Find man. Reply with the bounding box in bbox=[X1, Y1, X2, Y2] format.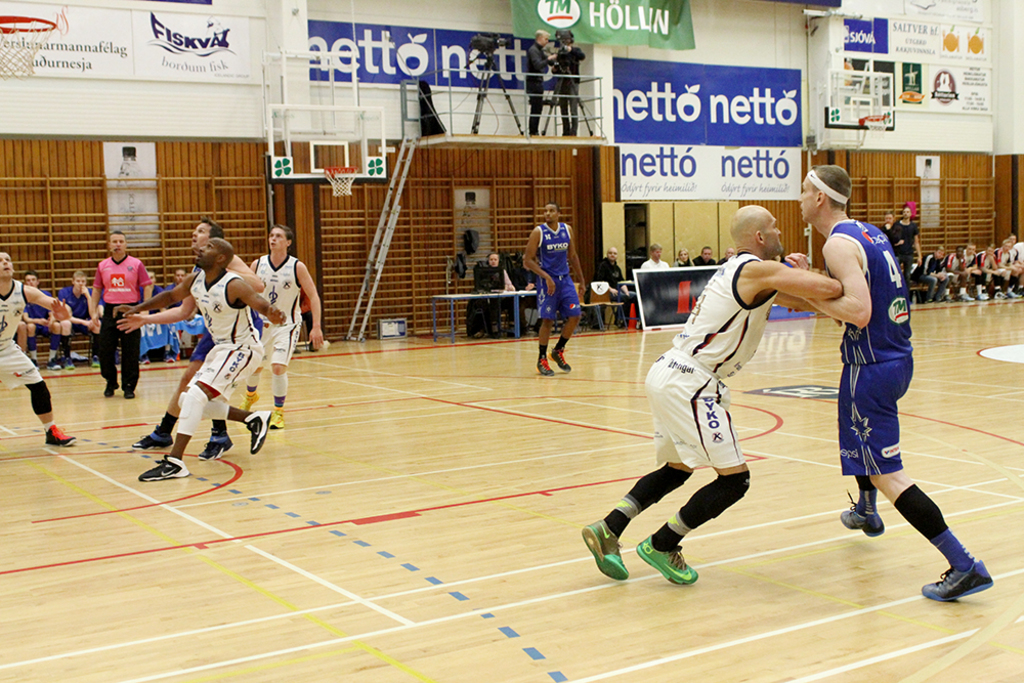
bbox=[523, 29, 557, 134].
